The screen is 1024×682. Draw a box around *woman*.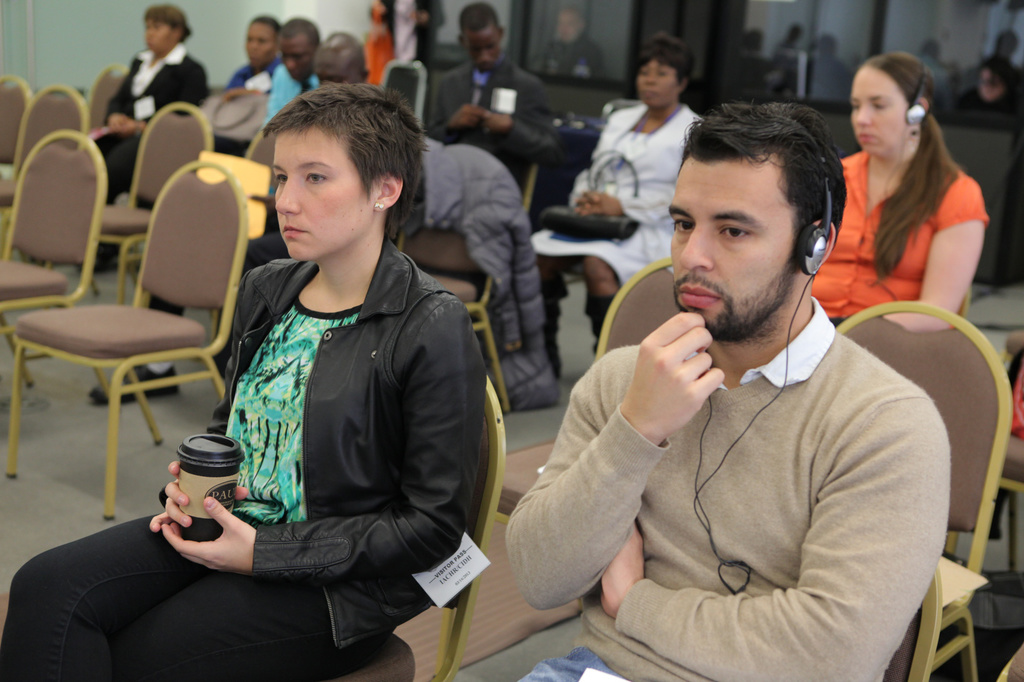
<bbox>528, 28, 713, 383</bbox>.
